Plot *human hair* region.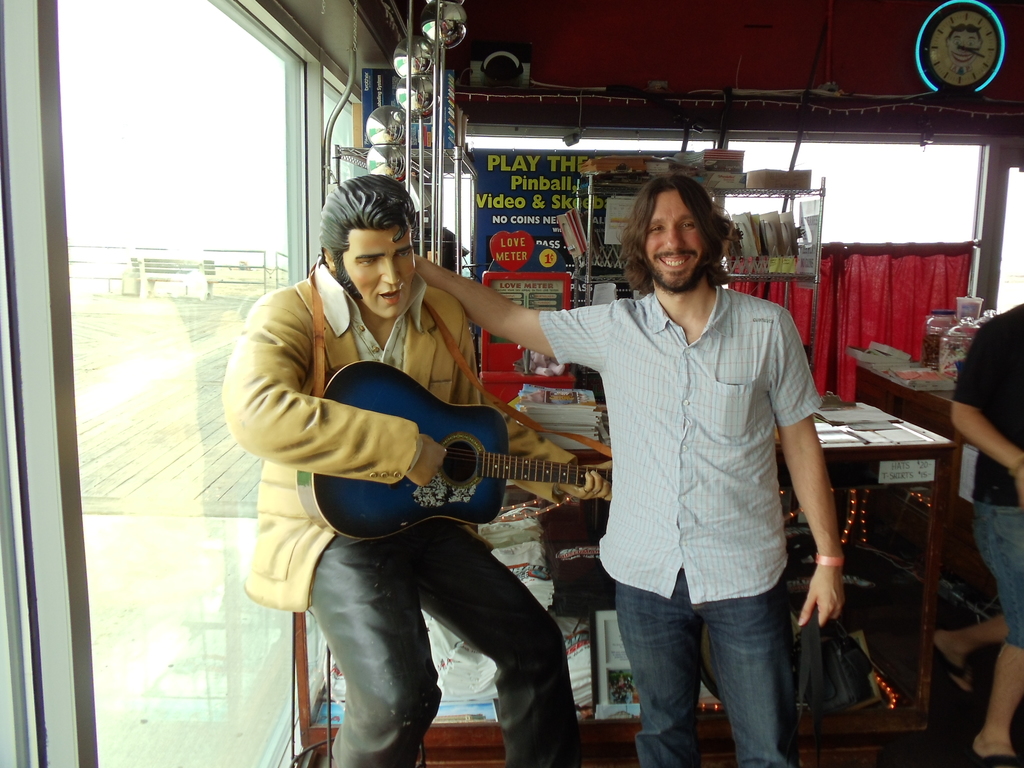
Plotted at locate(615, 171, 734, 292).
